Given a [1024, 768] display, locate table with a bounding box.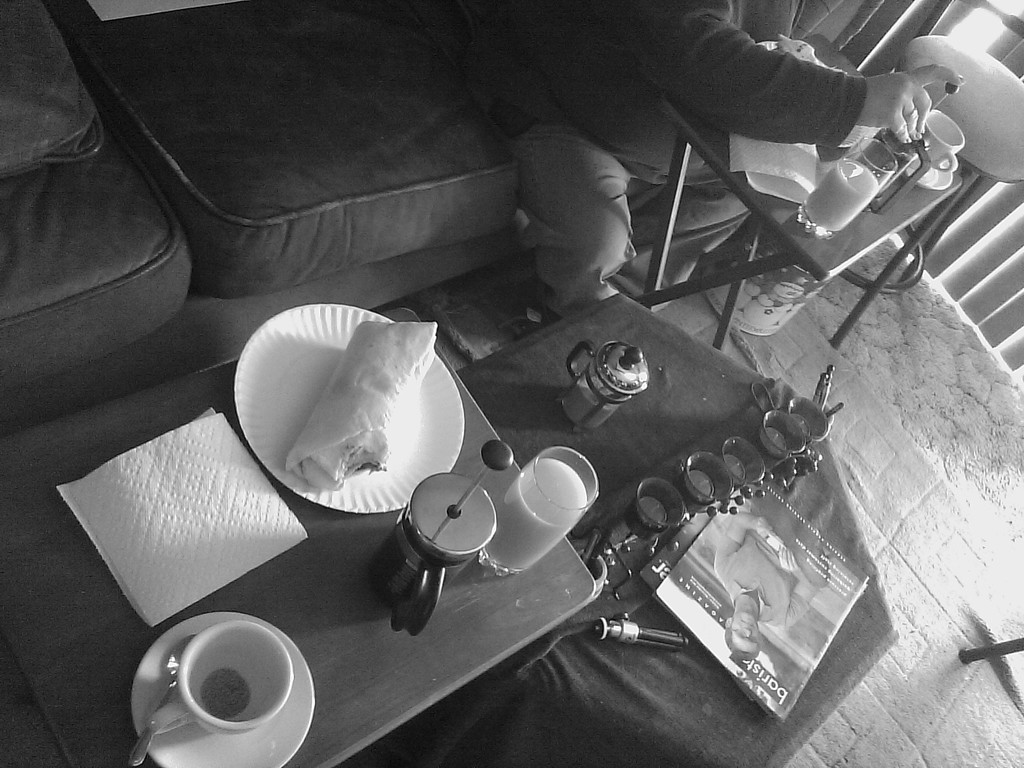
Located: box=[0, 310, 596, 767].
